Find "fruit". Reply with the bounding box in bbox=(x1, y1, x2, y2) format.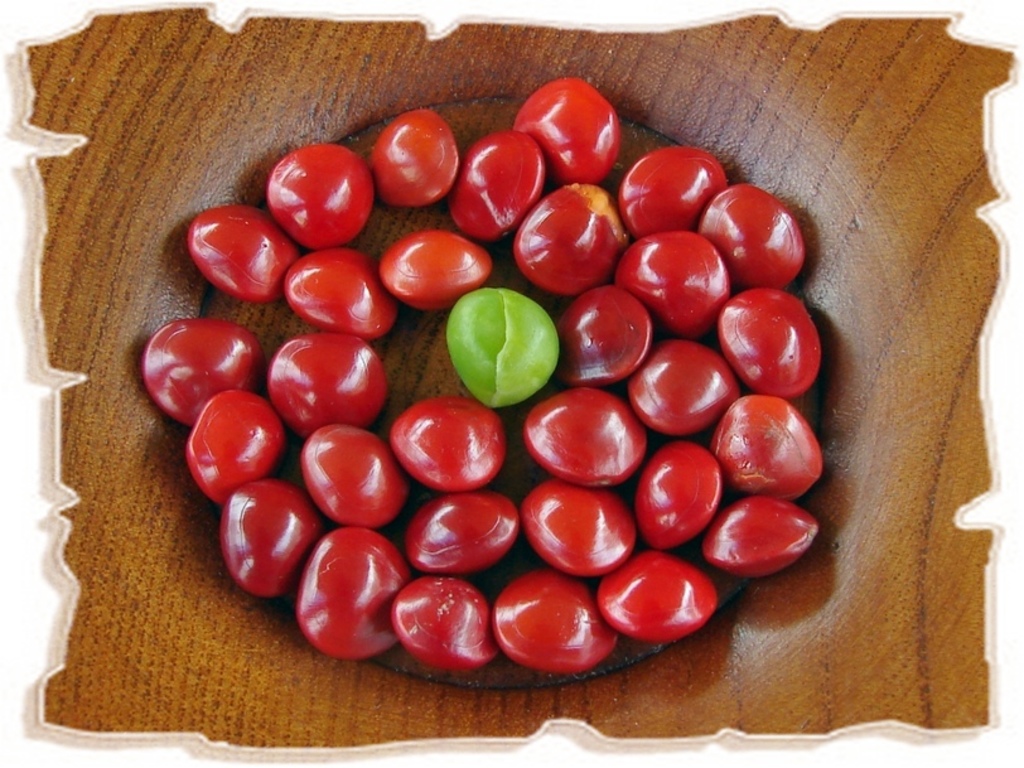
bbox=(393, 397, 506, 491).
